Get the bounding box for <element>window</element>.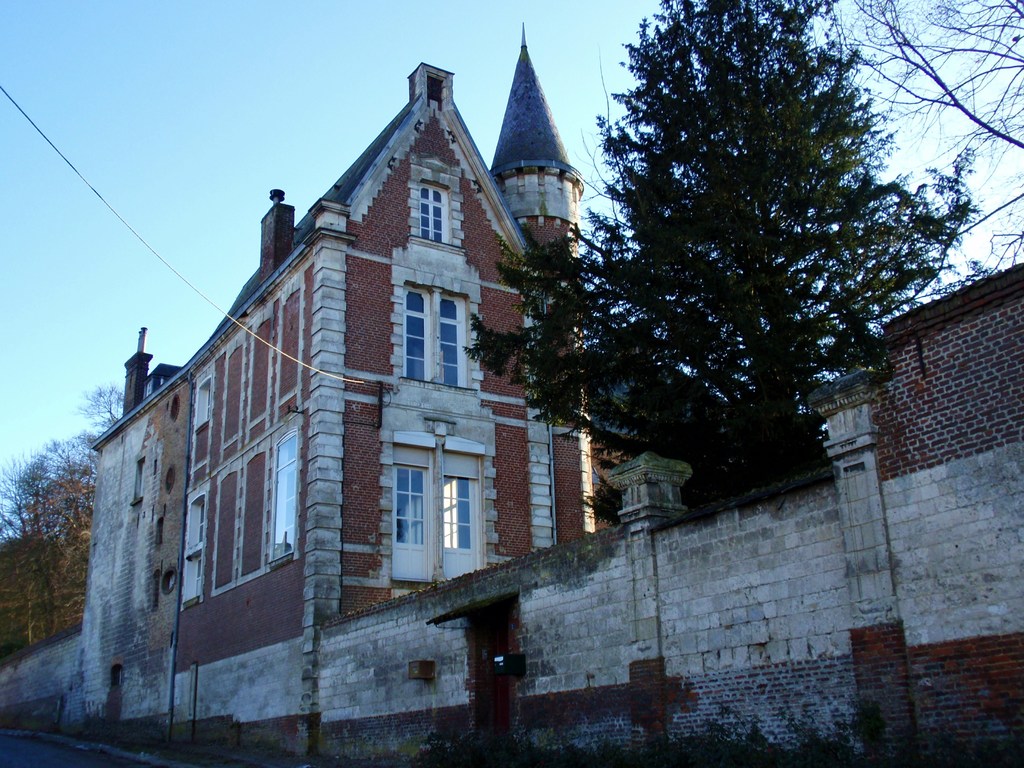
crop(197, 377, 210, 423).
